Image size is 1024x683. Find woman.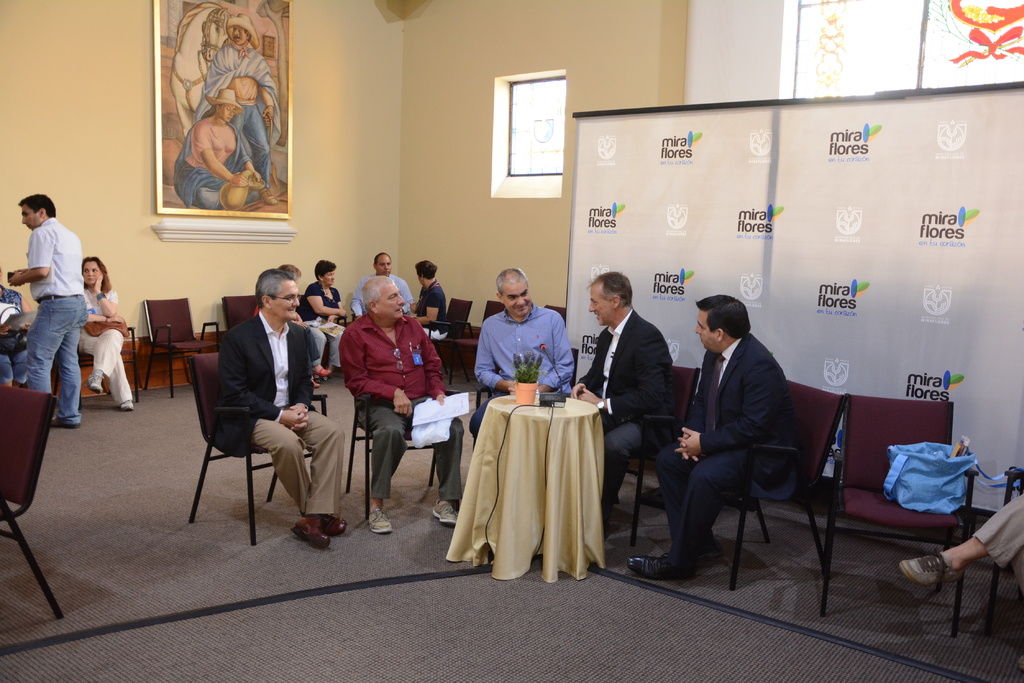
297/258/348/385.
